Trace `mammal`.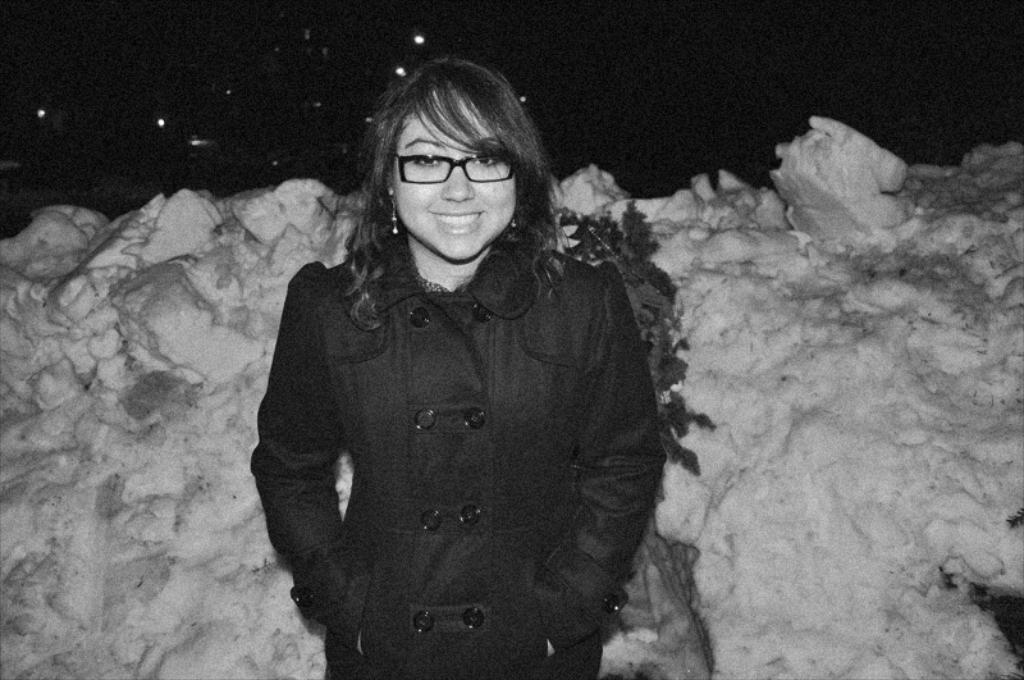
Traced to box=[256, 59, 646, 570].
